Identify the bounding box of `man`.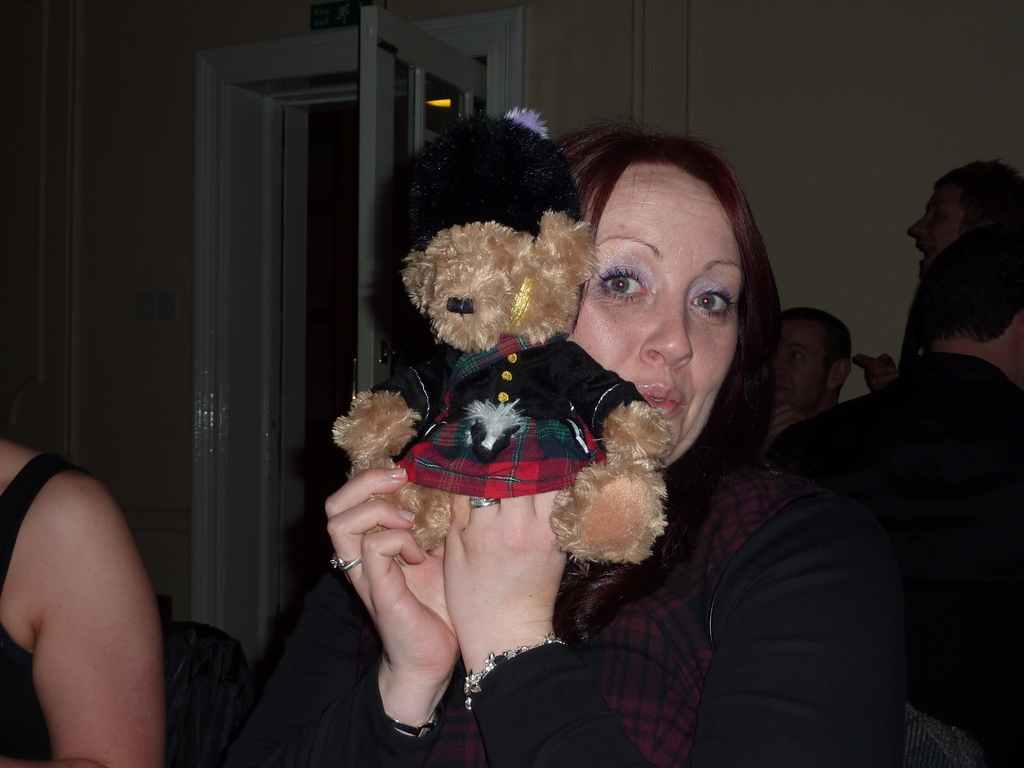
box=[789, 223, 1023, 467].
